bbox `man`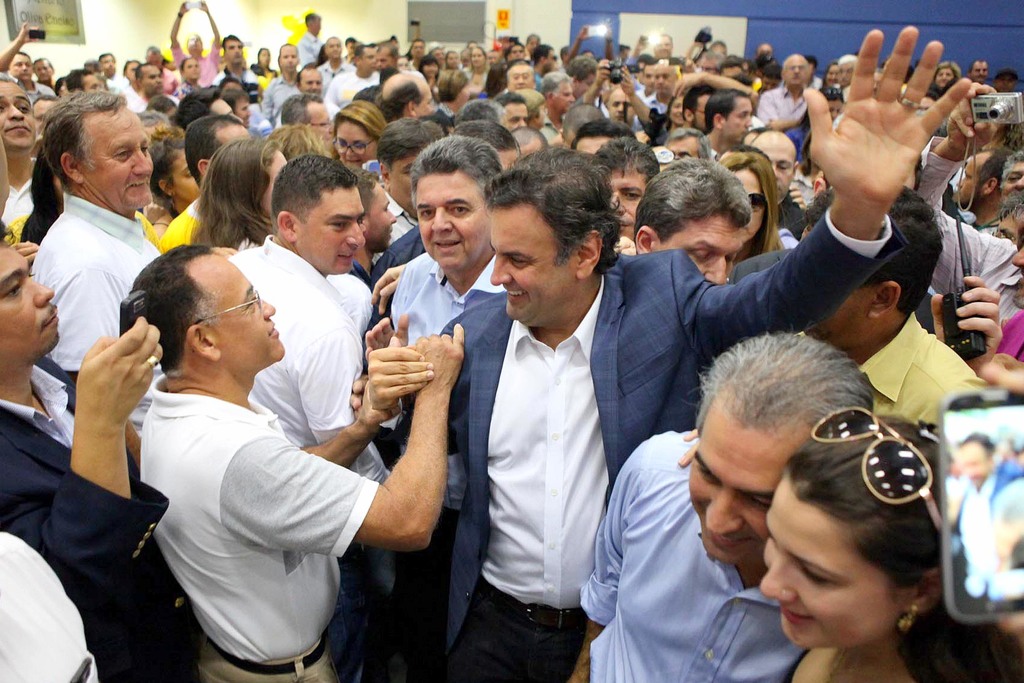
[918, 88, 1023, 366]
